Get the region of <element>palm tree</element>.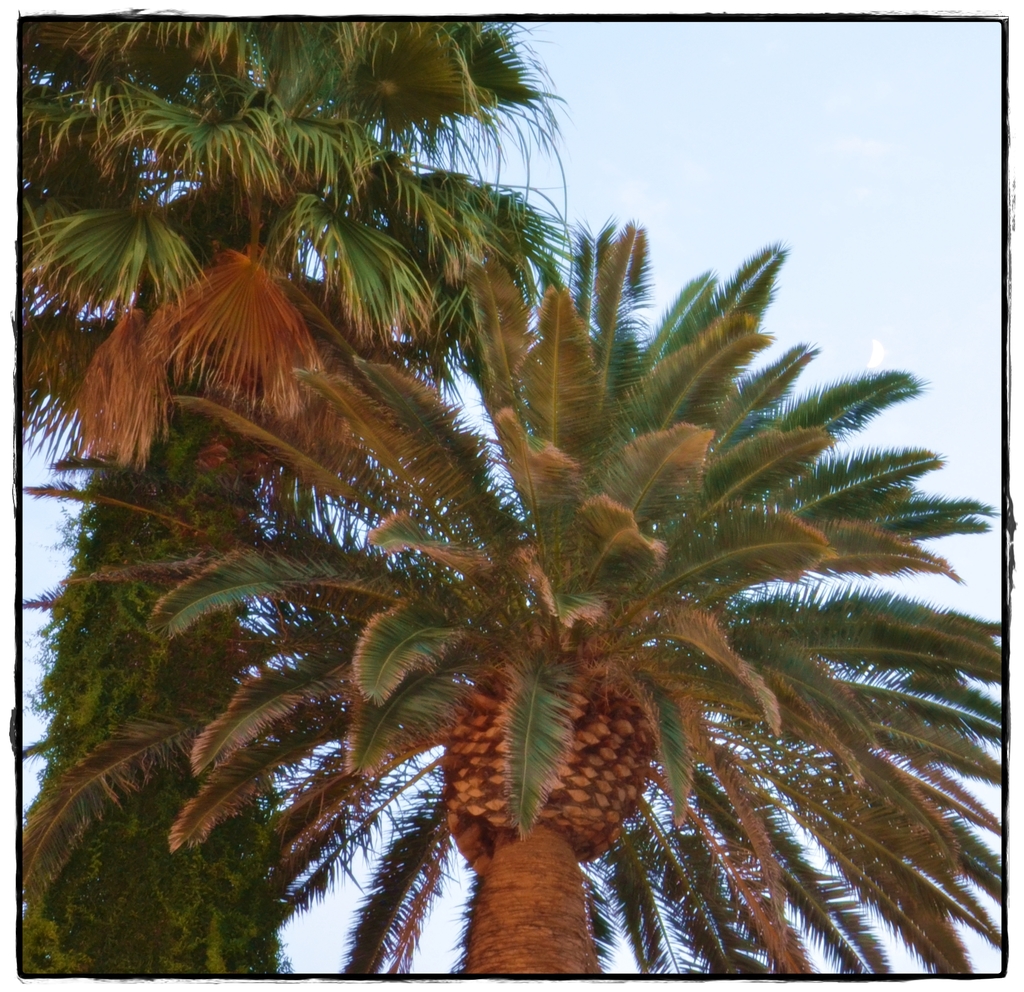
(x1=12, y1=209, x2=1000, y2=981).
